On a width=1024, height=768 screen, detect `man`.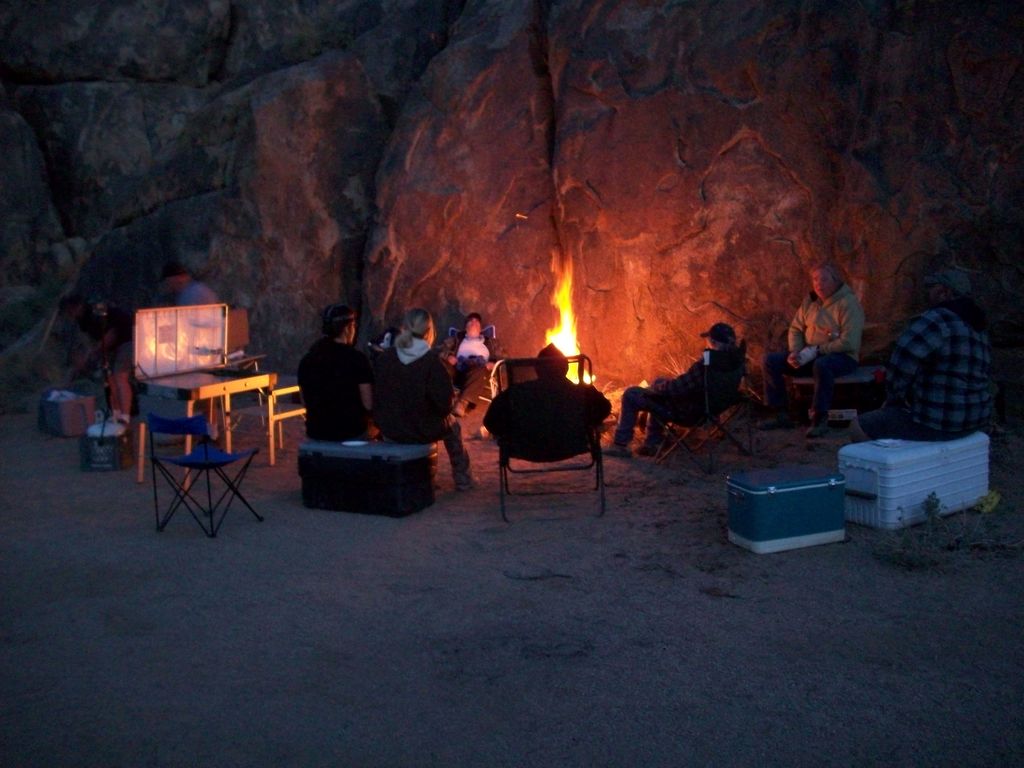
bbox=(451, 306, 497, 426).
